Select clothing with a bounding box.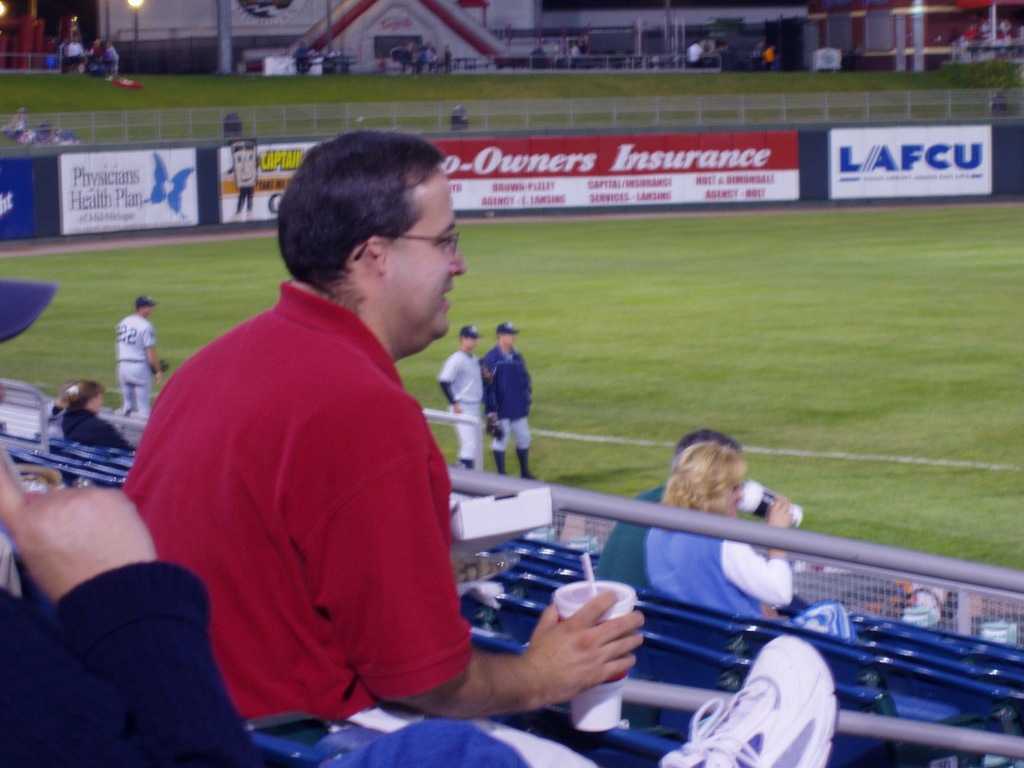
BBox(132, 242, 484, 730).
